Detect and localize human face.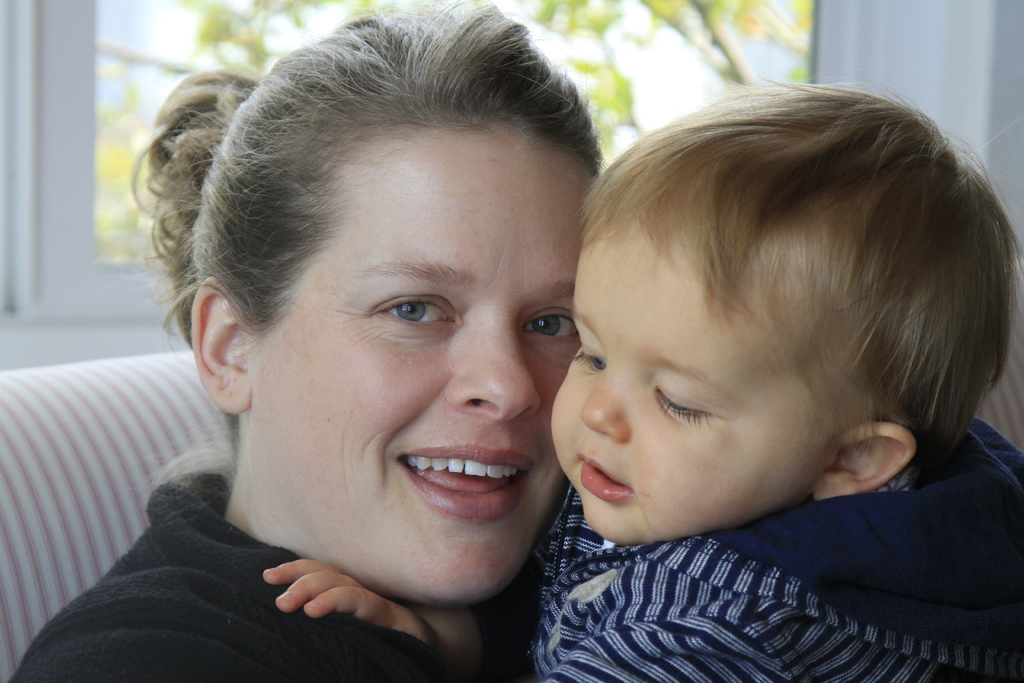
Localized at (x1=252, y1=119, x2=588, y2=605).
